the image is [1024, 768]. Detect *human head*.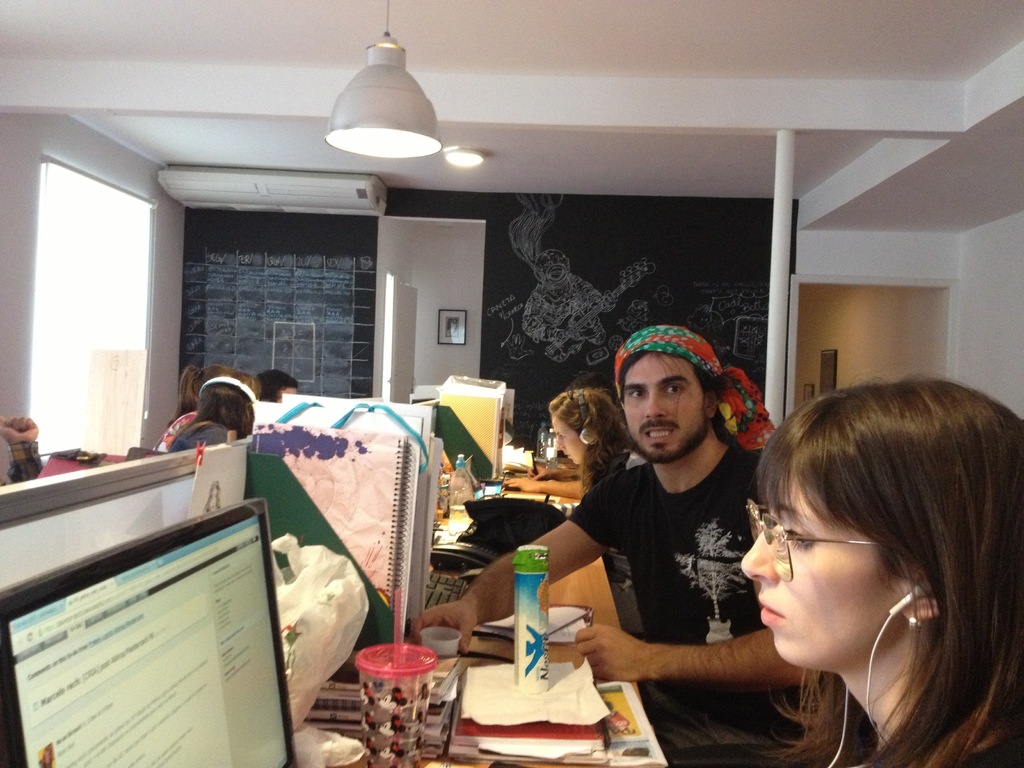
Detection: box=[547, 378, 623, 468].
